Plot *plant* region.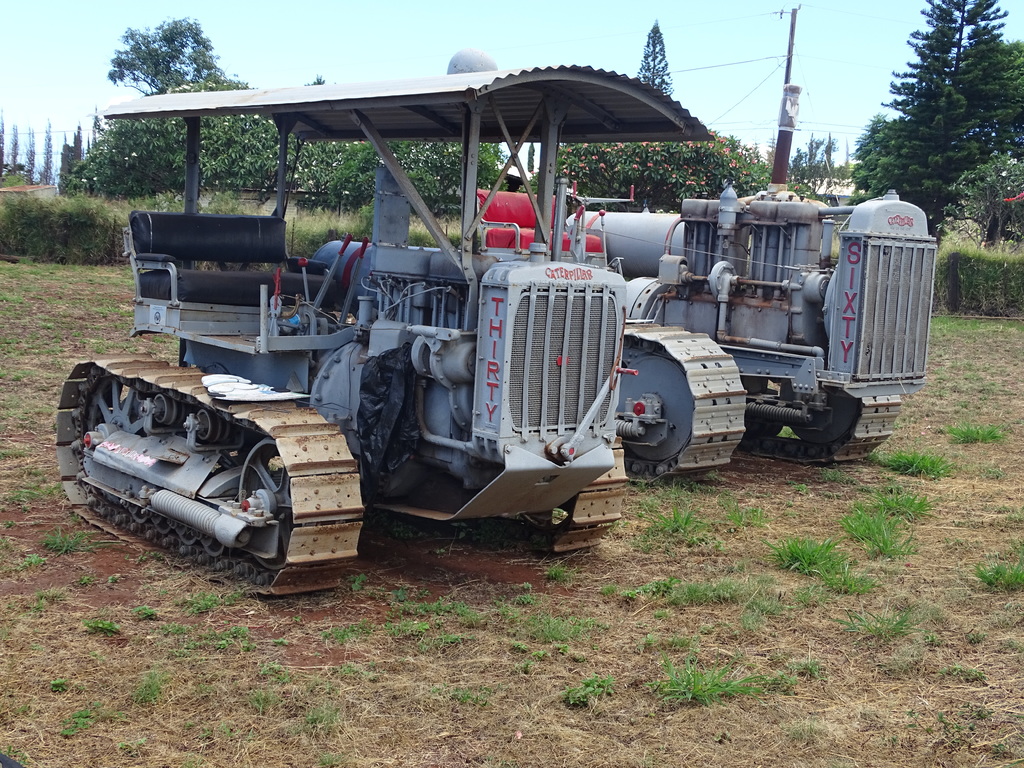
Plotted at (885, 643, 922, 675).
